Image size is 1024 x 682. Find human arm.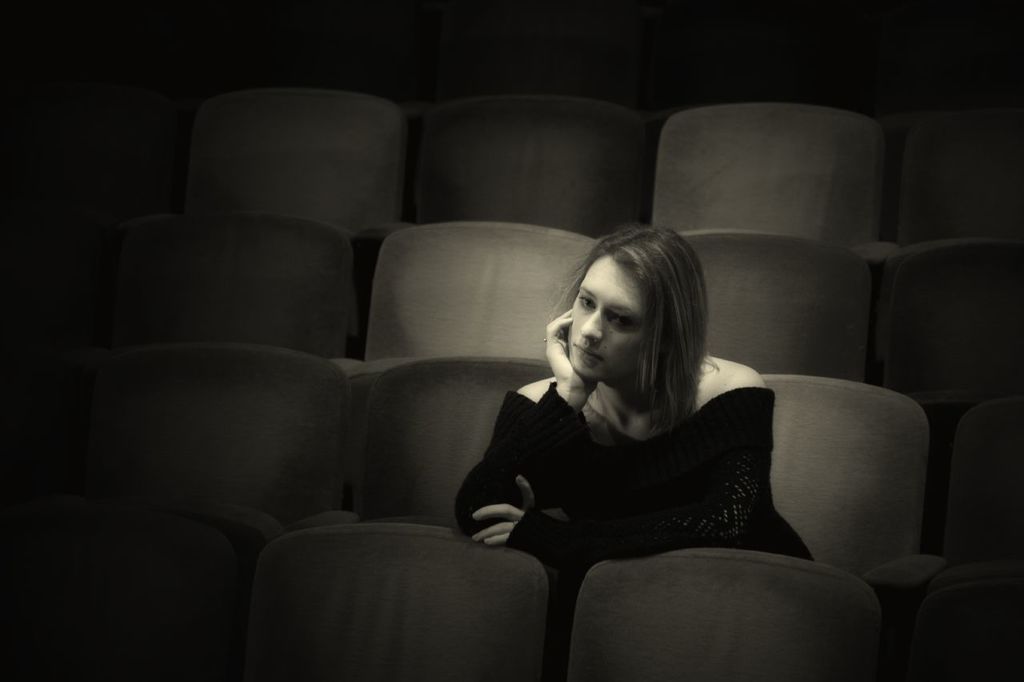
456,309,598,538.
